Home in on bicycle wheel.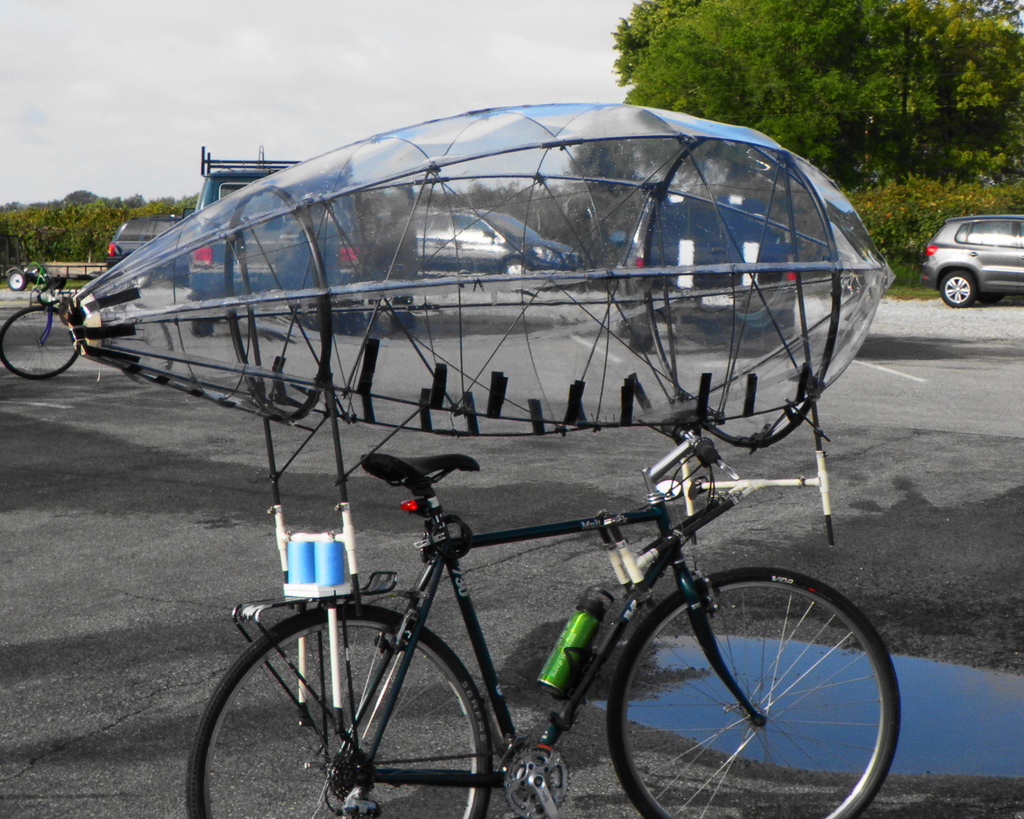
Homed in at {"left": 117, "top": 310, "right": 175, "bottom": 387}.
